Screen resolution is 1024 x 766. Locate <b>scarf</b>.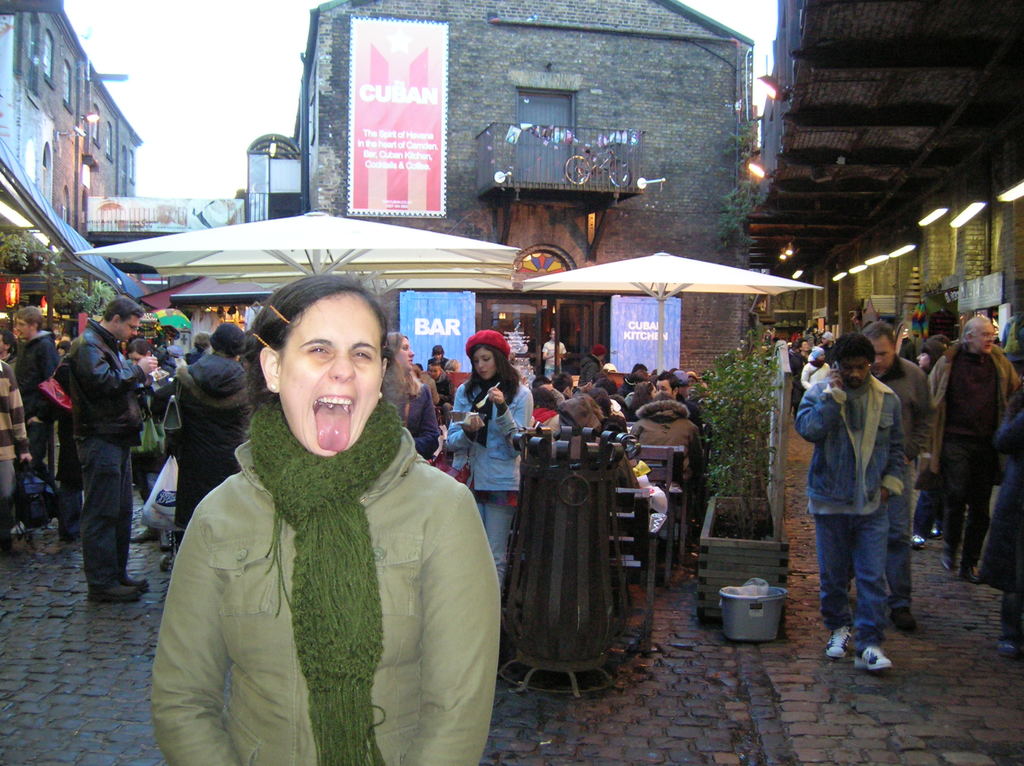
l=840, t=378, r=879, b=429.
